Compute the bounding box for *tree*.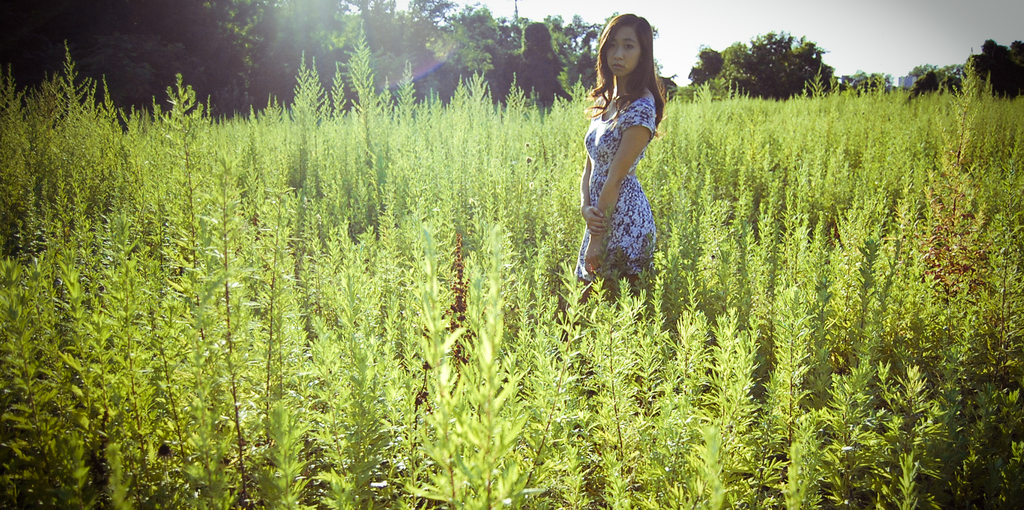
Rect(0, 0, 606, 126).
